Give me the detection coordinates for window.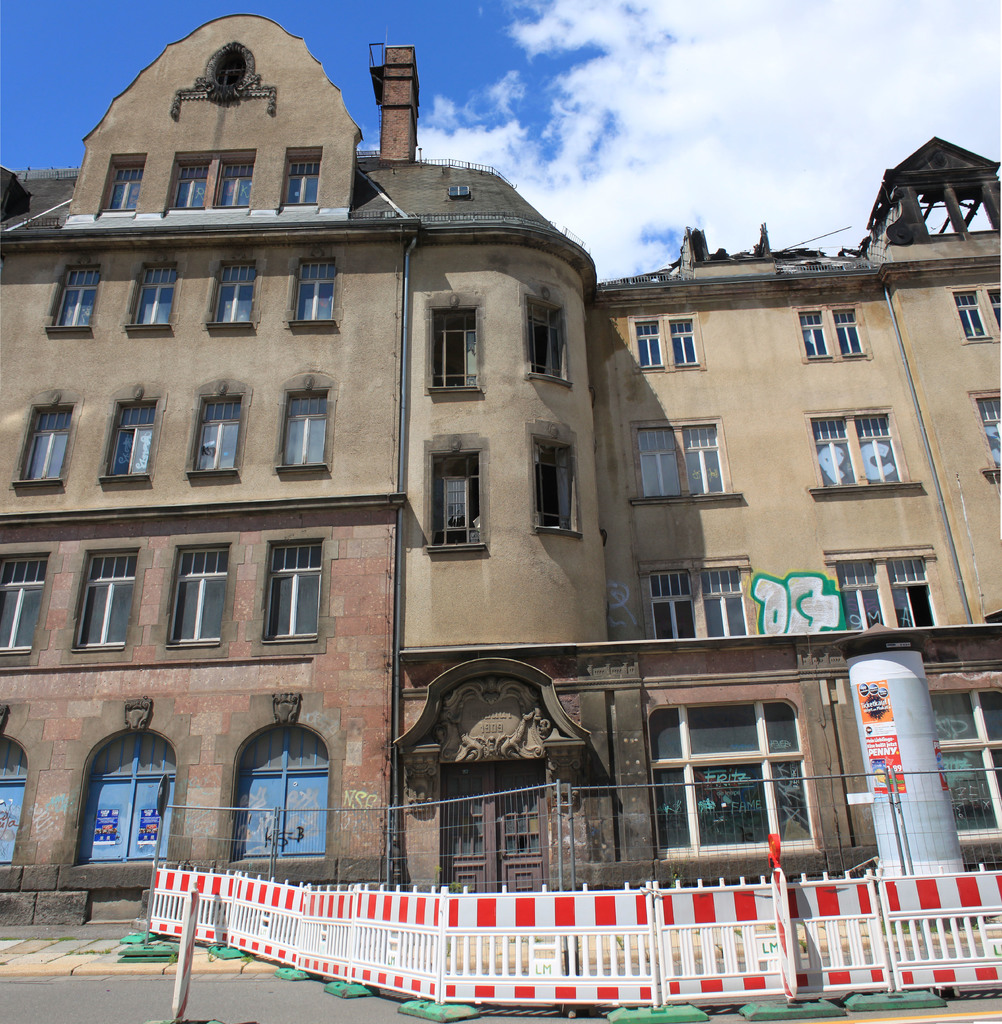
{"left": 949, "top": 280, "right": 994, "bottom": 346}.
